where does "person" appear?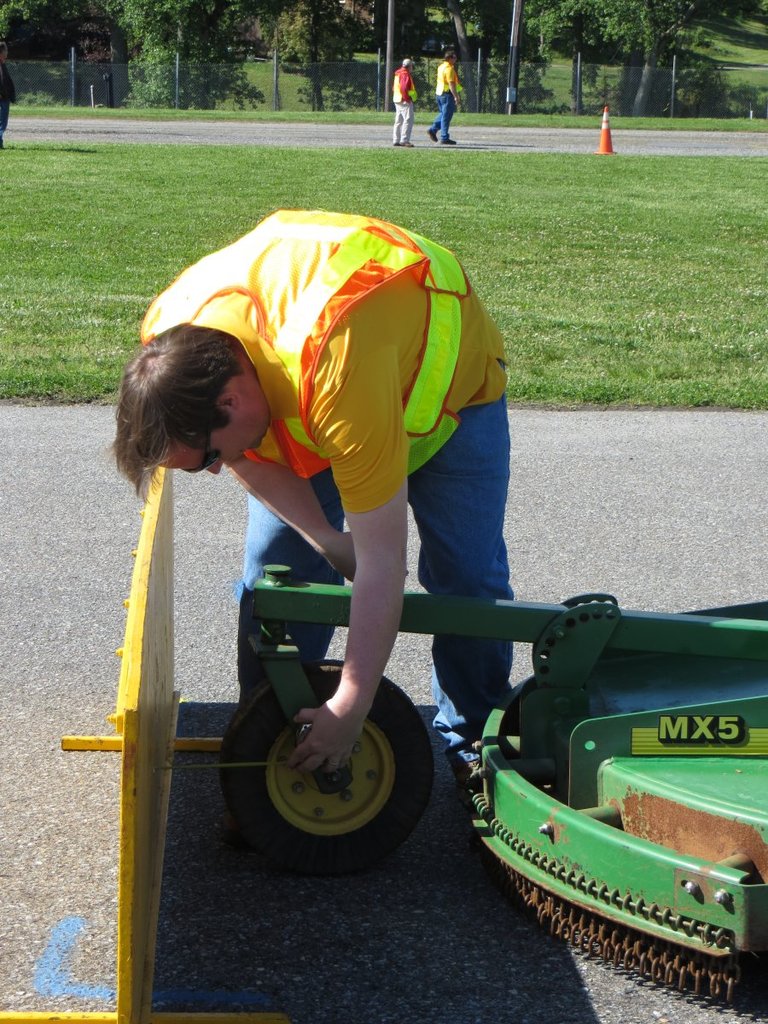
Appears at box=[393, 61, 430, 140].
